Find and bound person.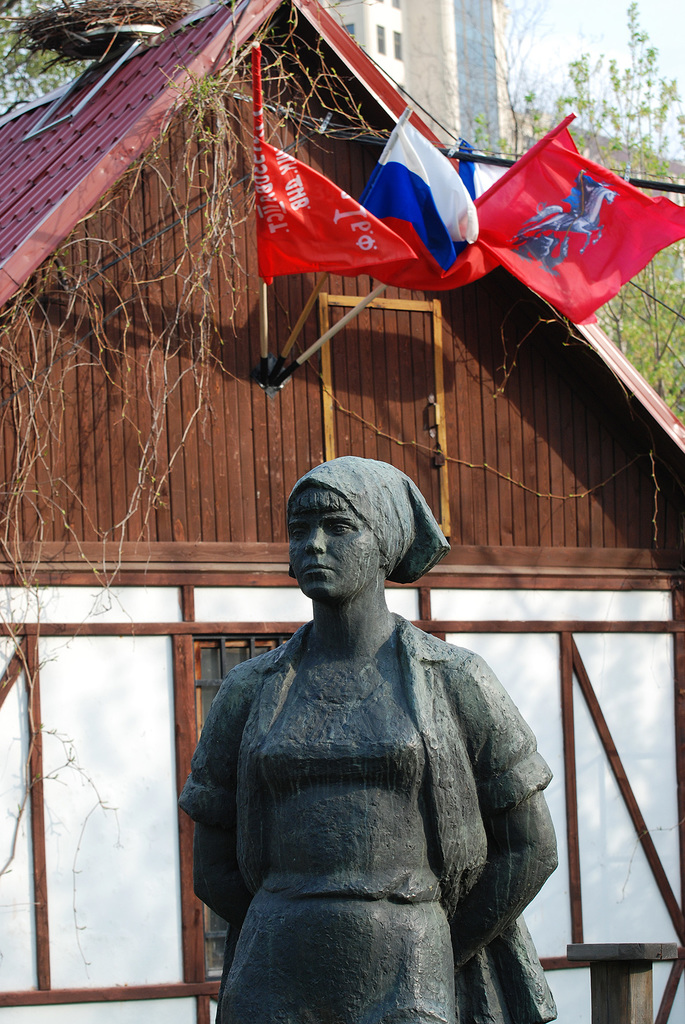
Bound: locate(171, 378, 579, 1012).
